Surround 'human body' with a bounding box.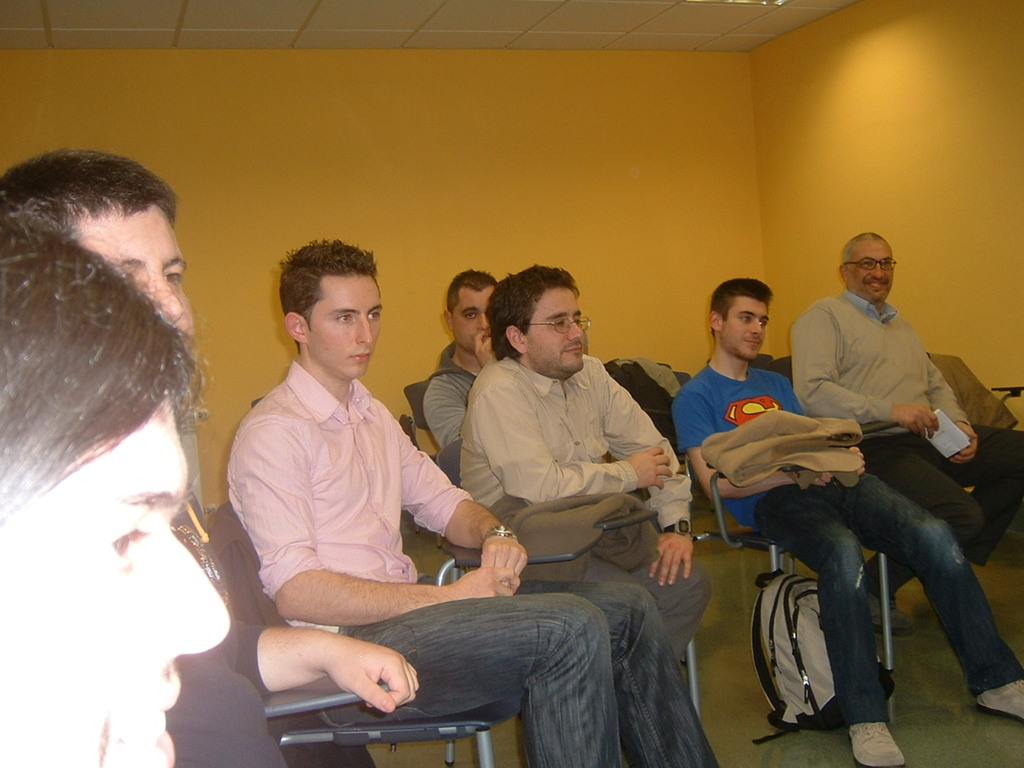
(left=226, top=351, right=719, bottom=767).
